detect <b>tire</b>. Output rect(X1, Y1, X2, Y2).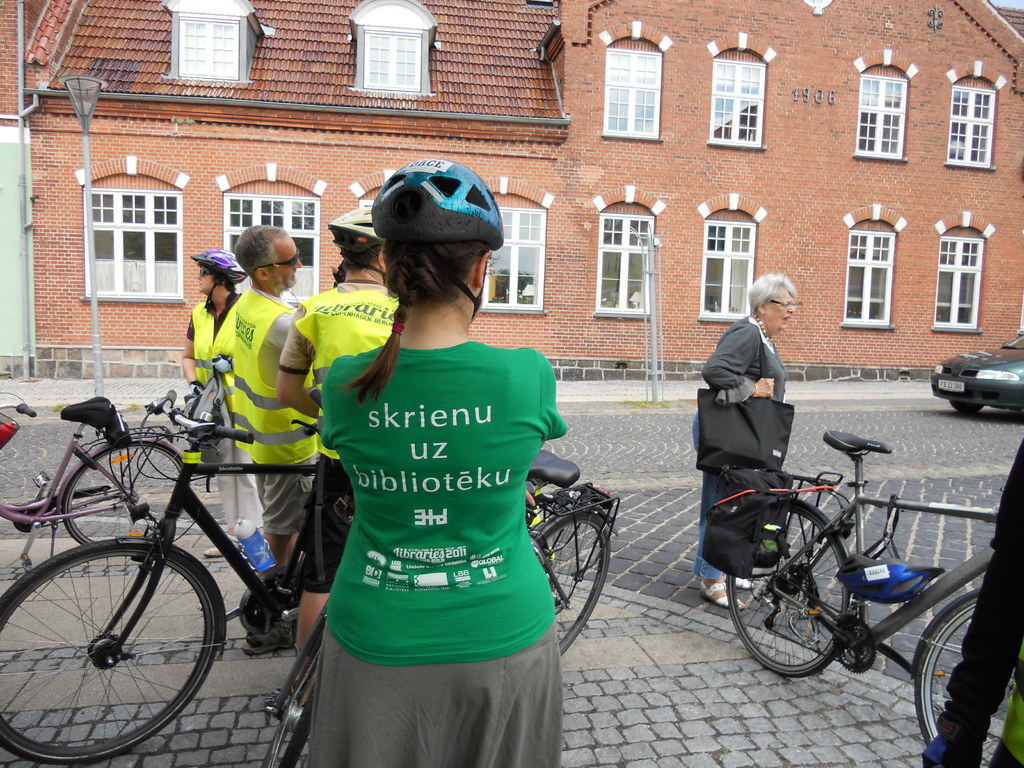
rect(724, 504, 856, 673).
